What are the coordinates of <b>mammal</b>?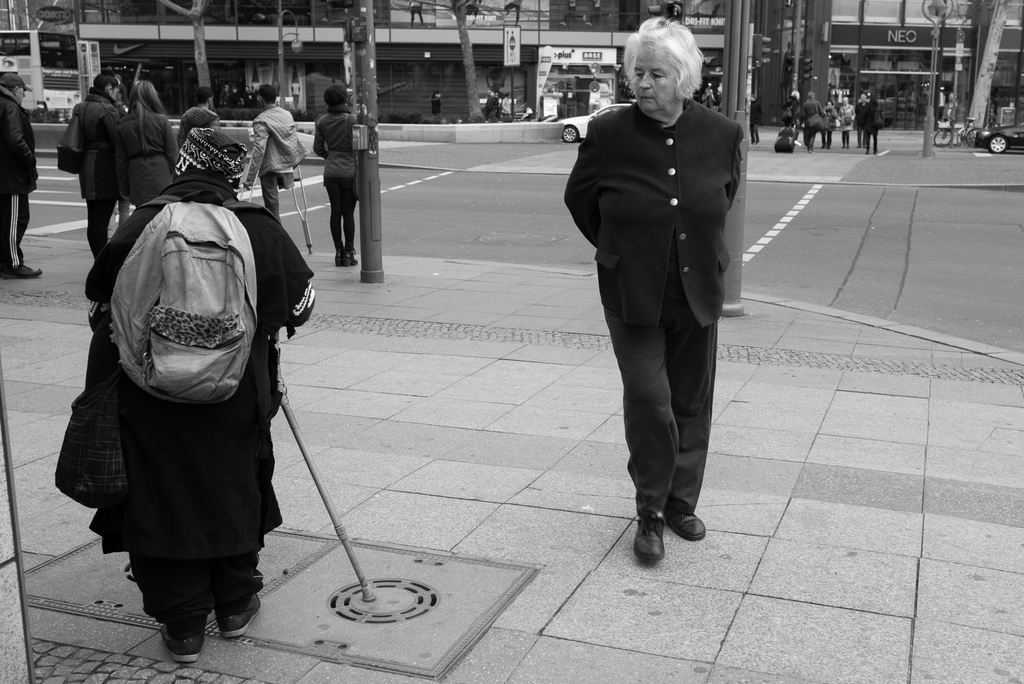
177:82:226:145.
